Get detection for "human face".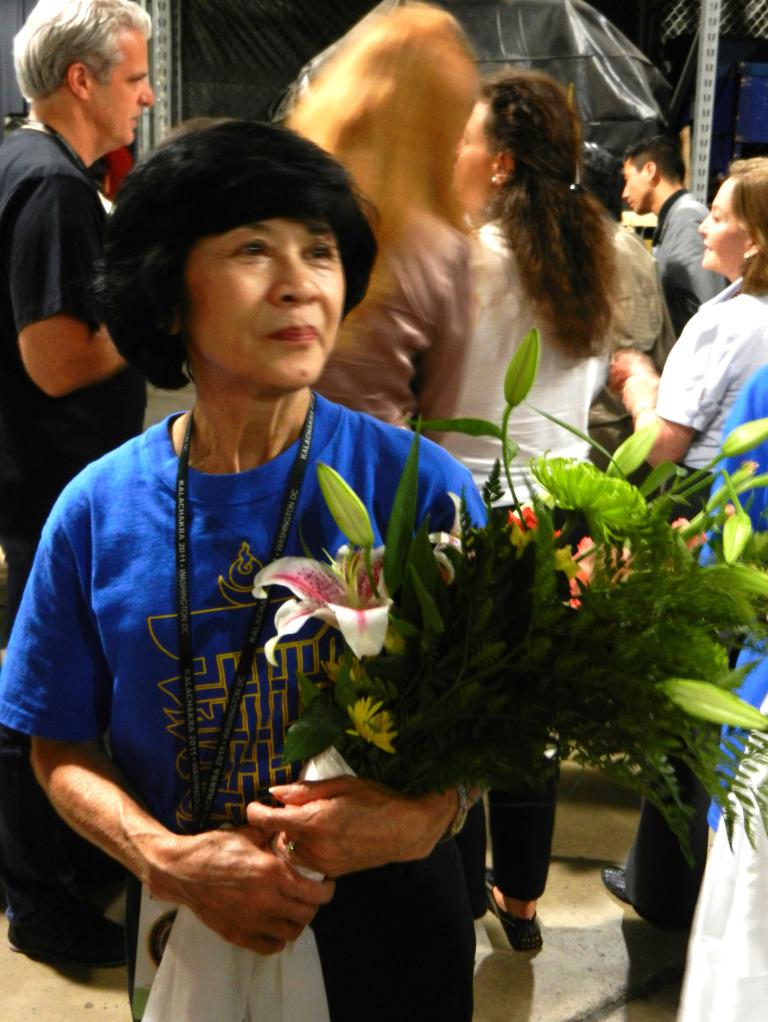
Detection: <box>155,180,352,378</box>.
